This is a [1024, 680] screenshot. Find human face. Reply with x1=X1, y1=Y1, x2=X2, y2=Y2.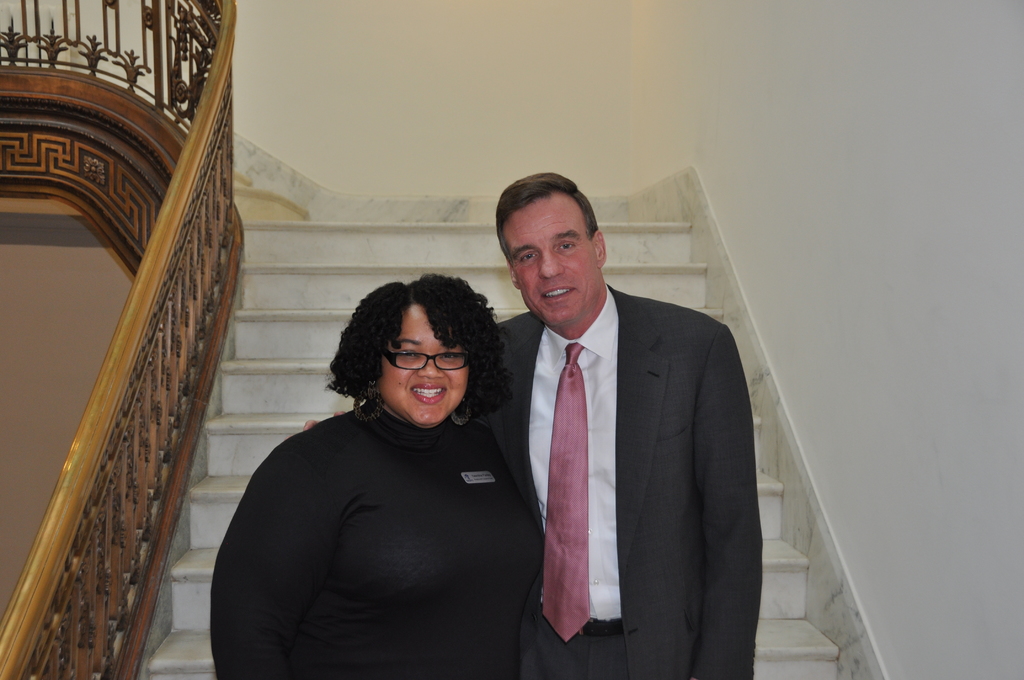
x1=383, y1=321, x2=464, y2=429.
